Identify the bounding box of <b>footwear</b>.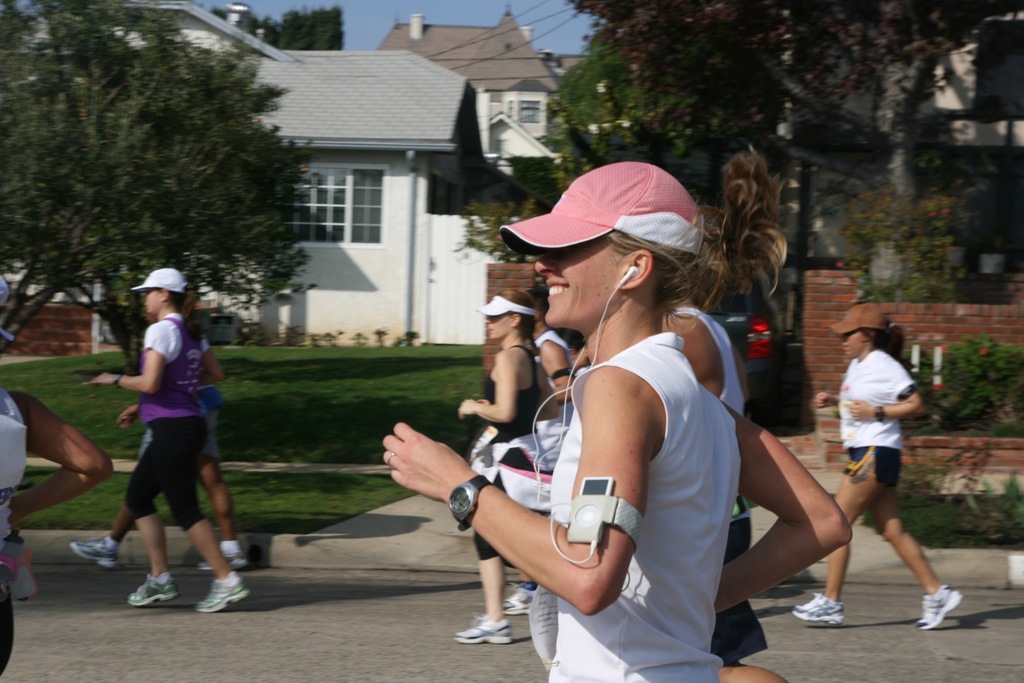
detection(191, 541, 249, 573).
